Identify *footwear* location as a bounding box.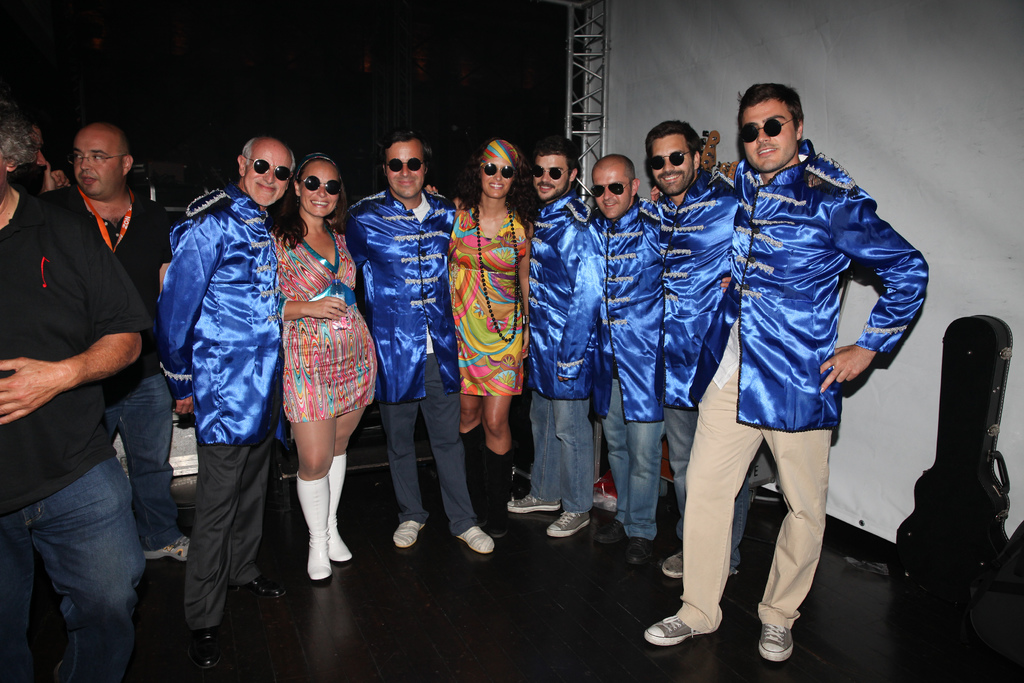
left=661, top=550, right=686, bottom=577.
